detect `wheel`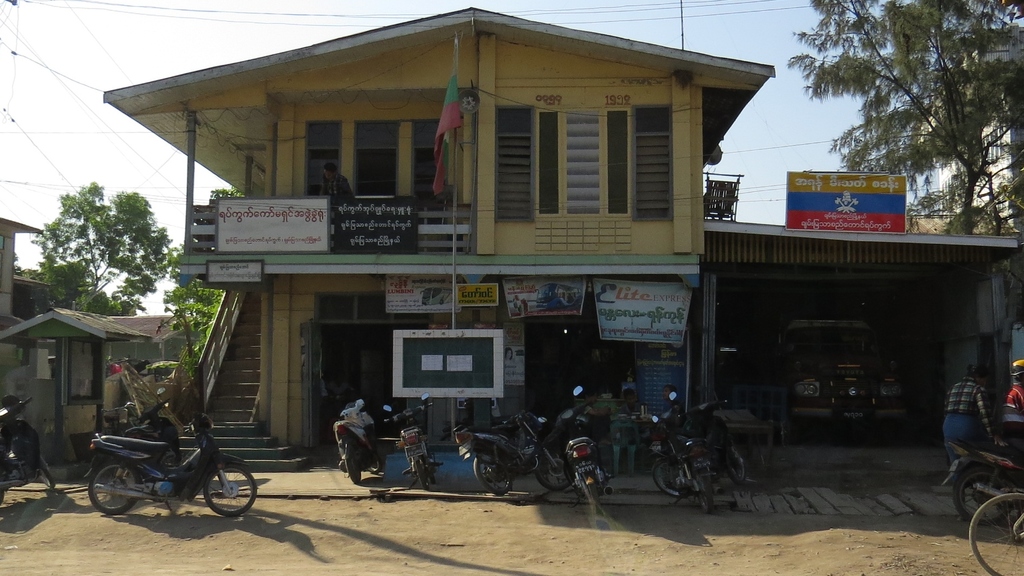
bbox(694, 467, 716, 513)
